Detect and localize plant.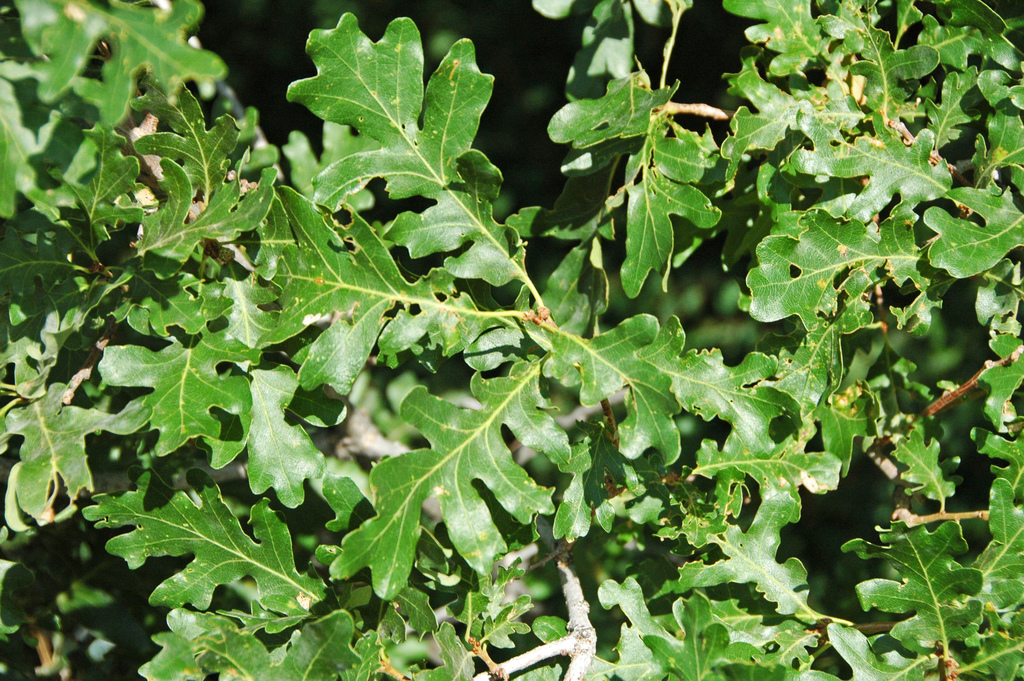
Localized at <bbox>0, 0, 1023, 679</bbox>.
